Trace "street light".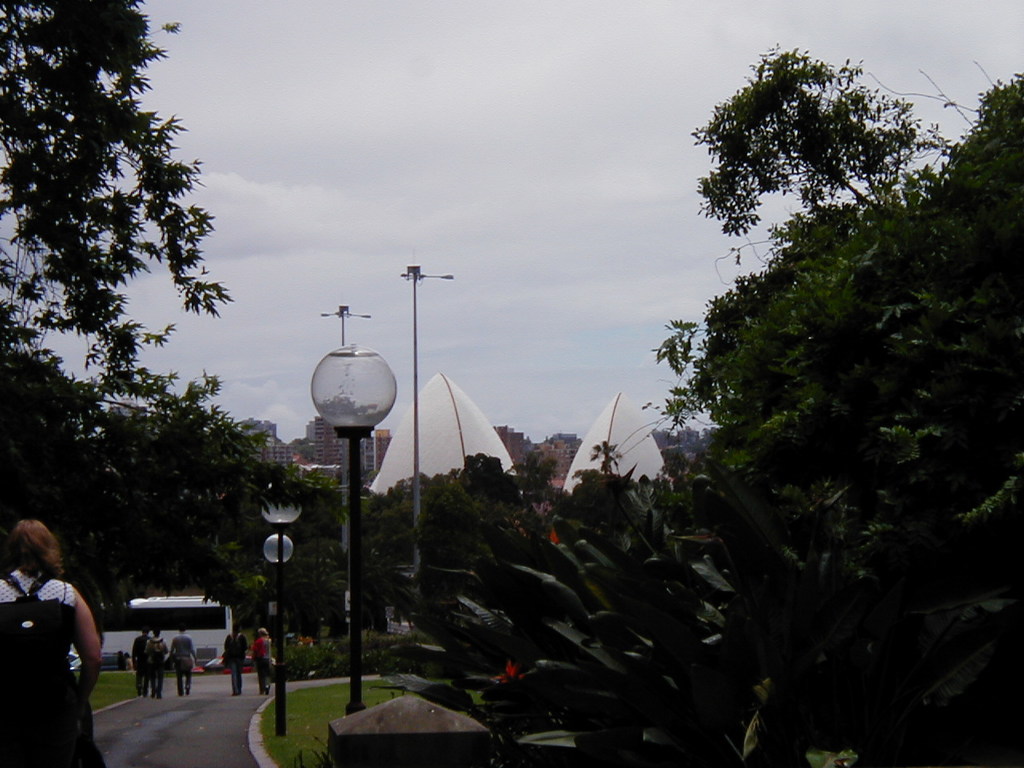
Traced to region(255, 530, 297, 738).
